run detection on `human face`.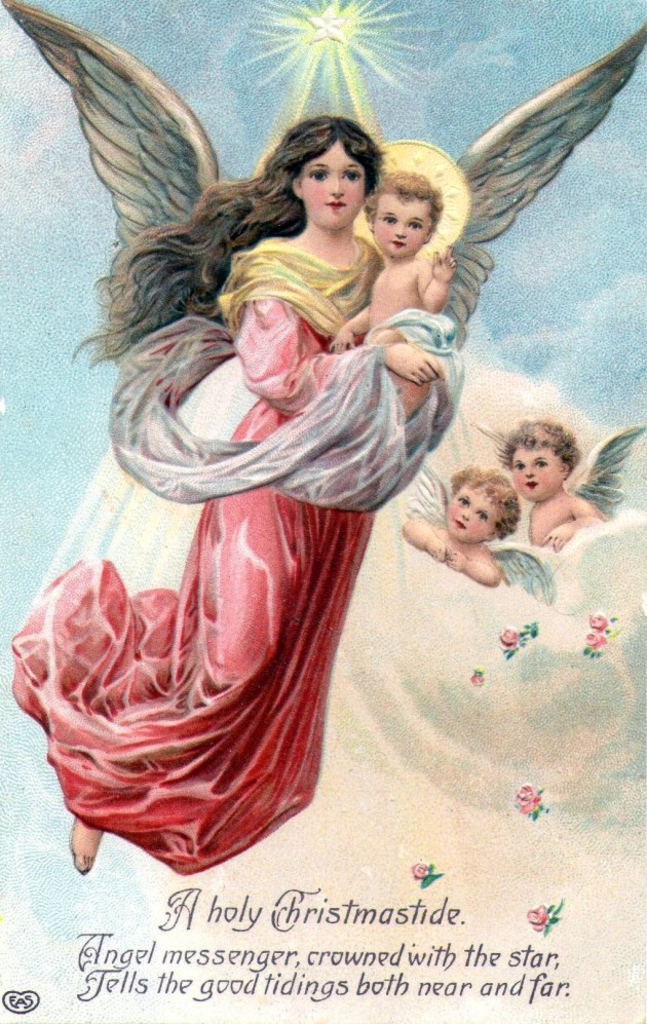
Result: locate(375, 188, 431, 258).
